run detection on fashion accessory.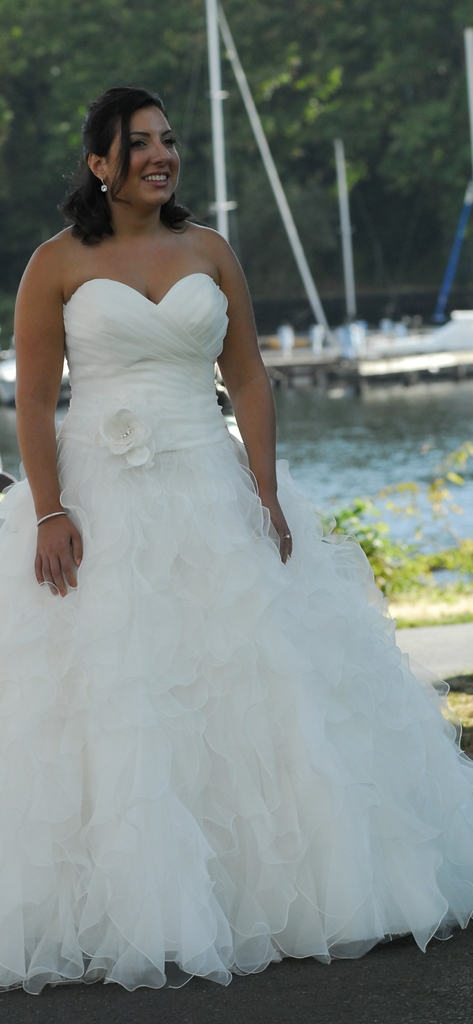
Result: crop(36, 509, 72, 527).
